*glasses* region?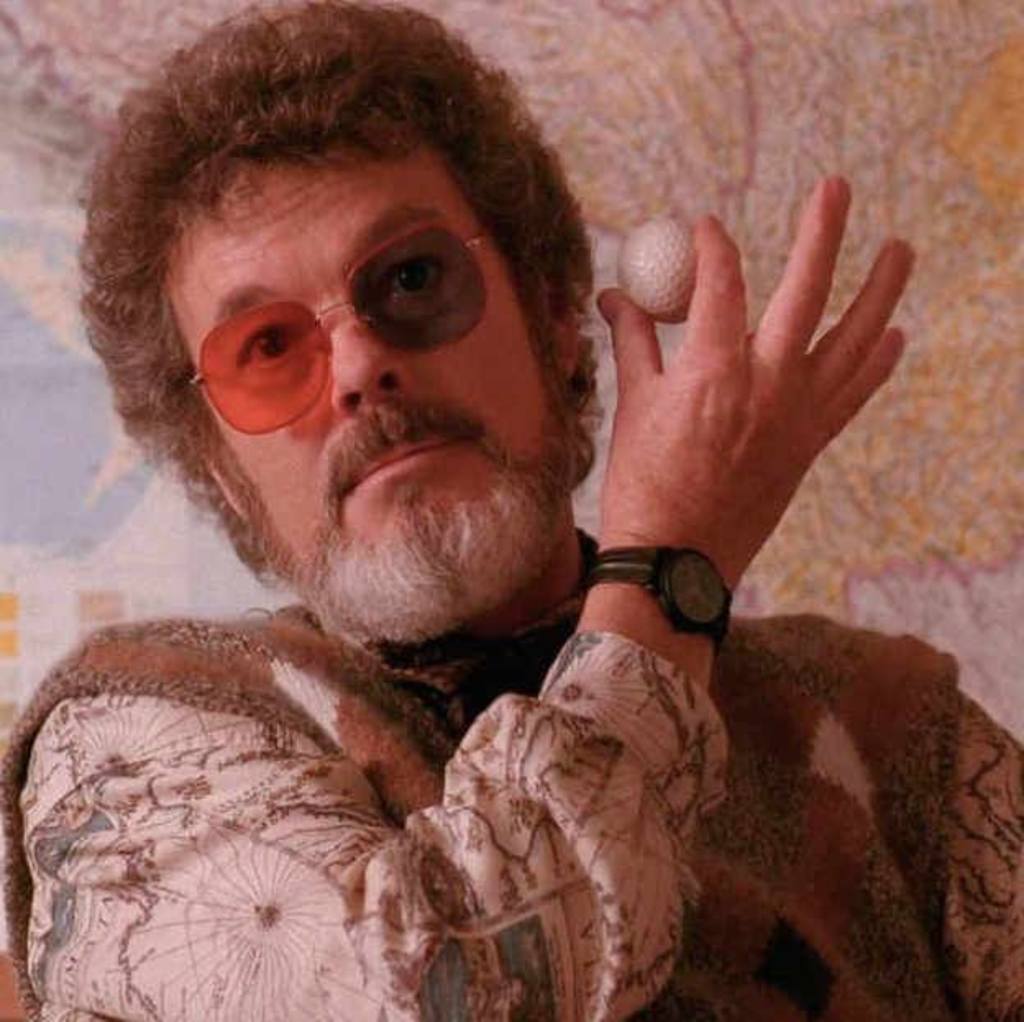
(left=184, top=218, right=519, bottom=435)
